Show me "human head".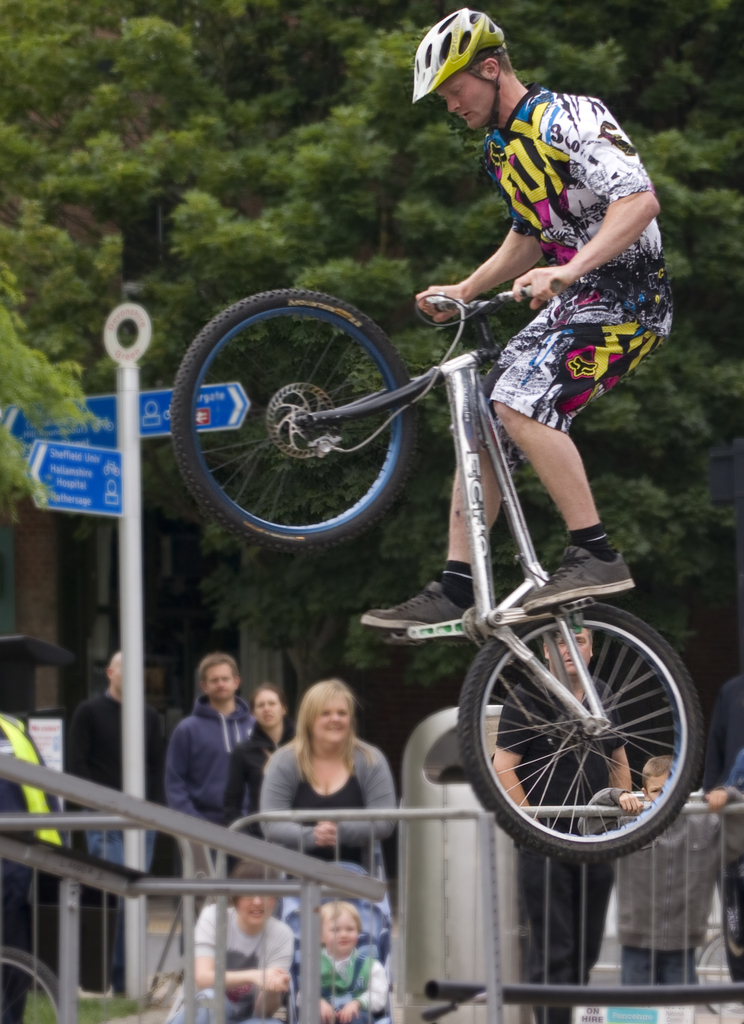
"human head" is here: l=226, t=861, r=277, b=929.
